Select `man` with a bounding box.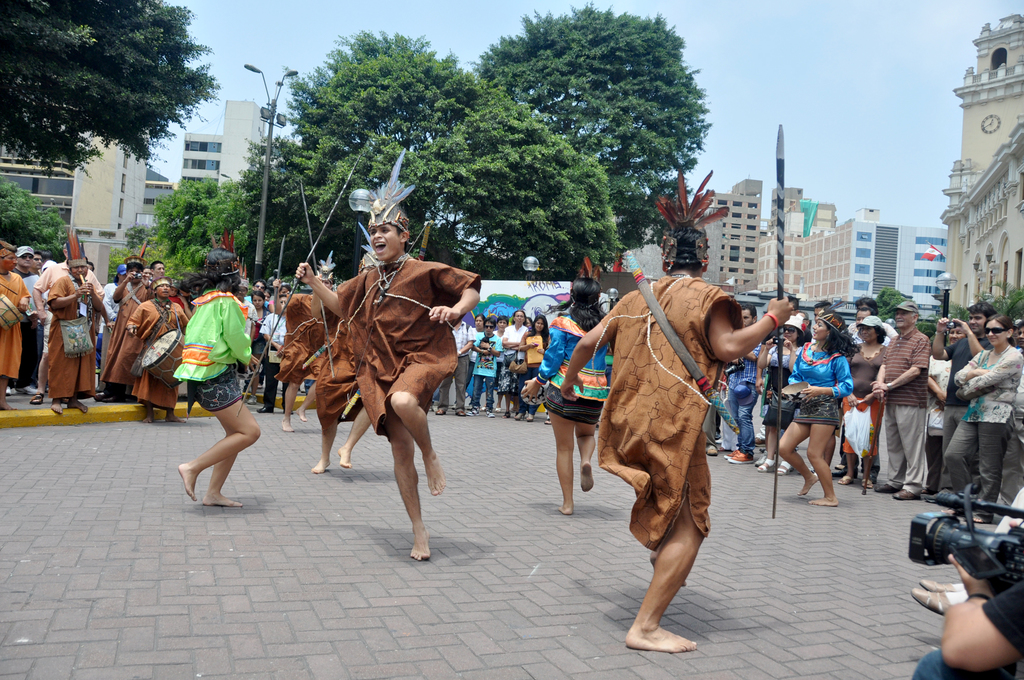
box(5, 249, 40, 404).
